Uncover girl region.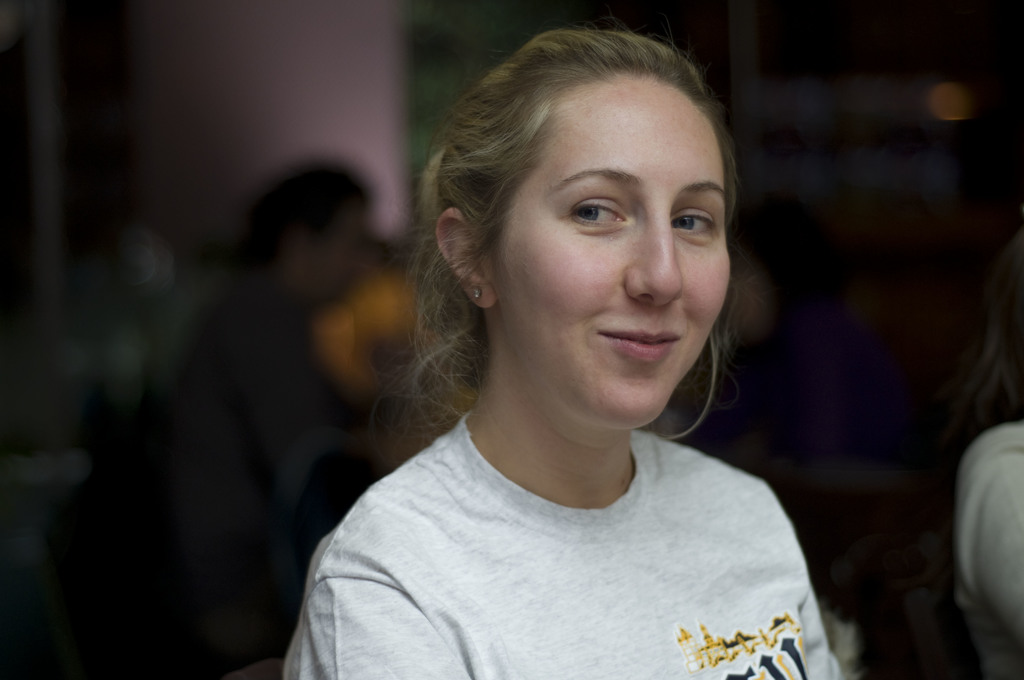
Uncovered: <box>285,29,842,679</box>.
